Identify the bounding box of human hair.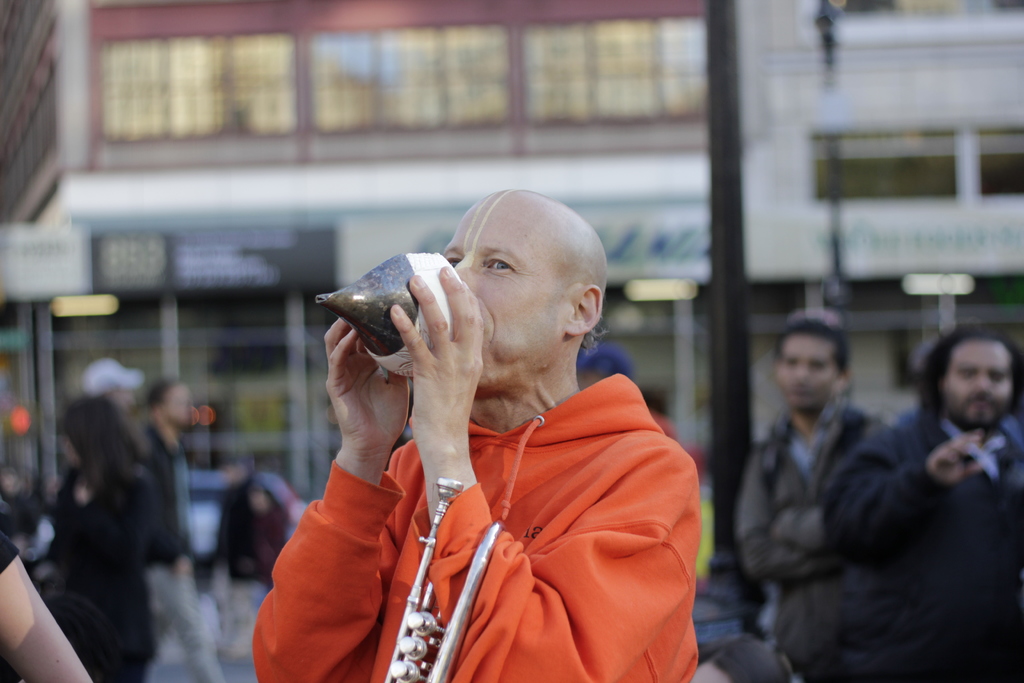
crop(56, 394, 133, 484).
